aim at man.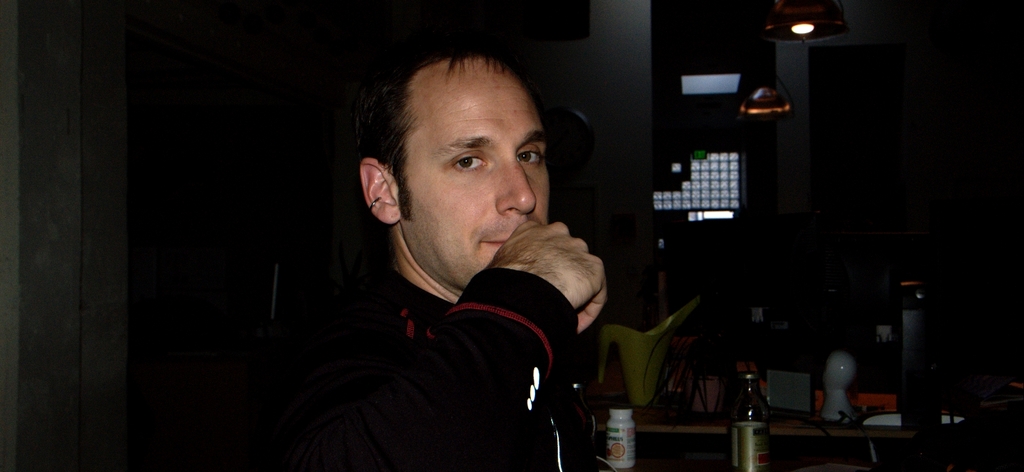
Aimed at select_region(241, 43, 613, 471).
